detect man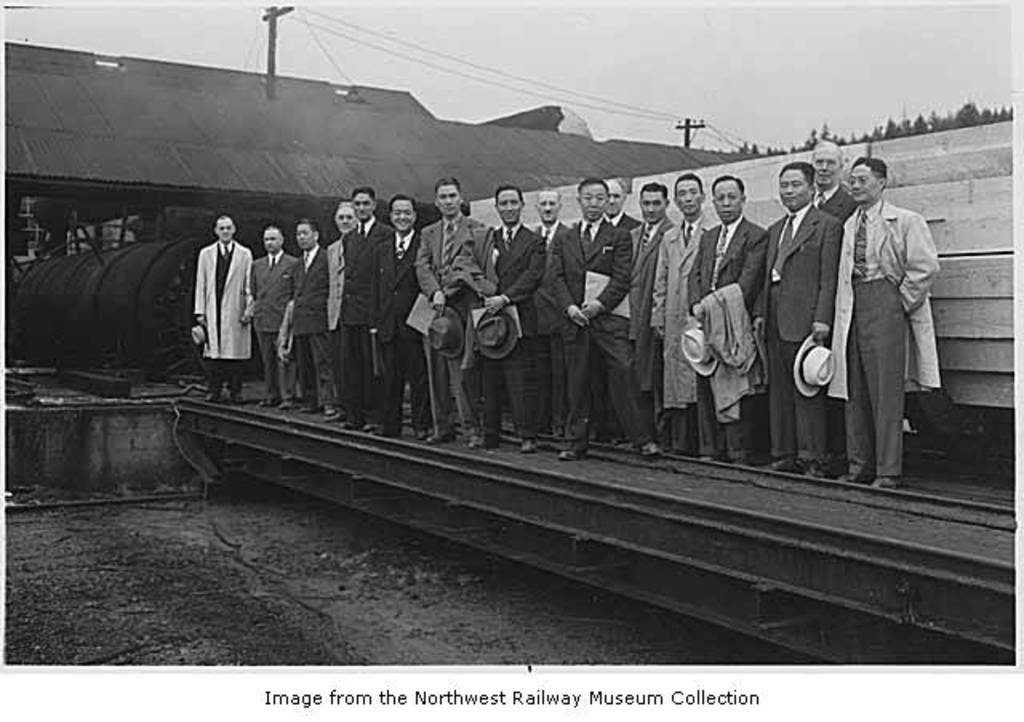
678 171 768 474
